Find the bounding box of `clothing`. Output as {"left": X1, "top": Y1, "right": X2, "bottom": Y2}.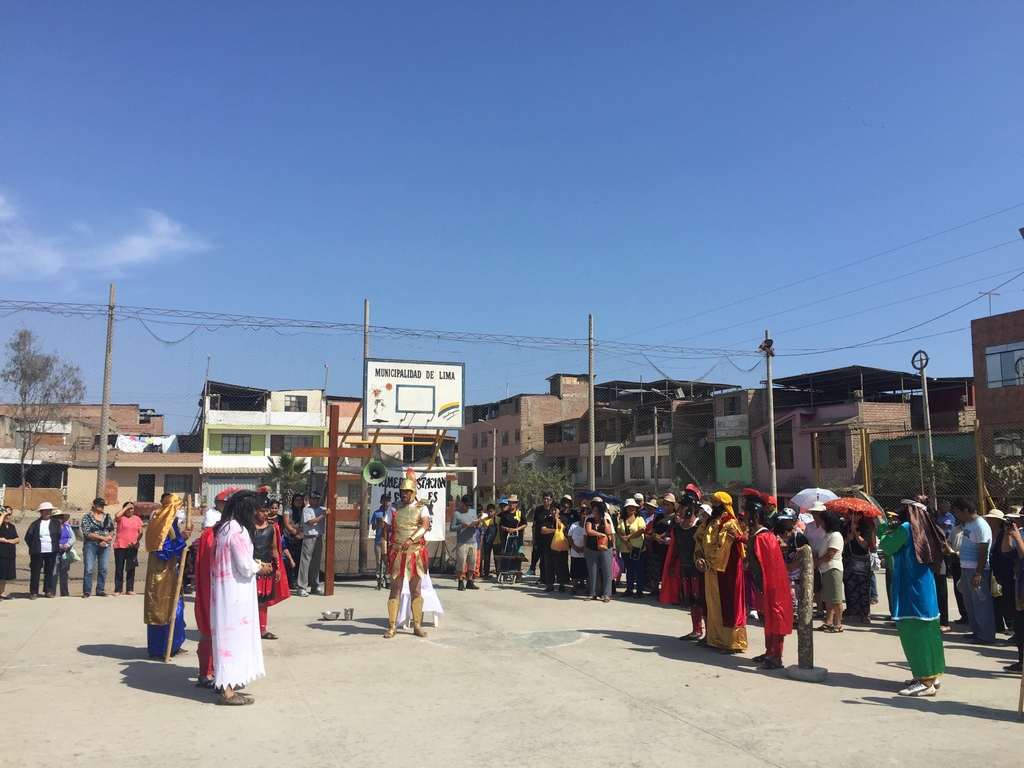
{"left": 0, "top": 522, "right": 15, "bottom": 583}.
